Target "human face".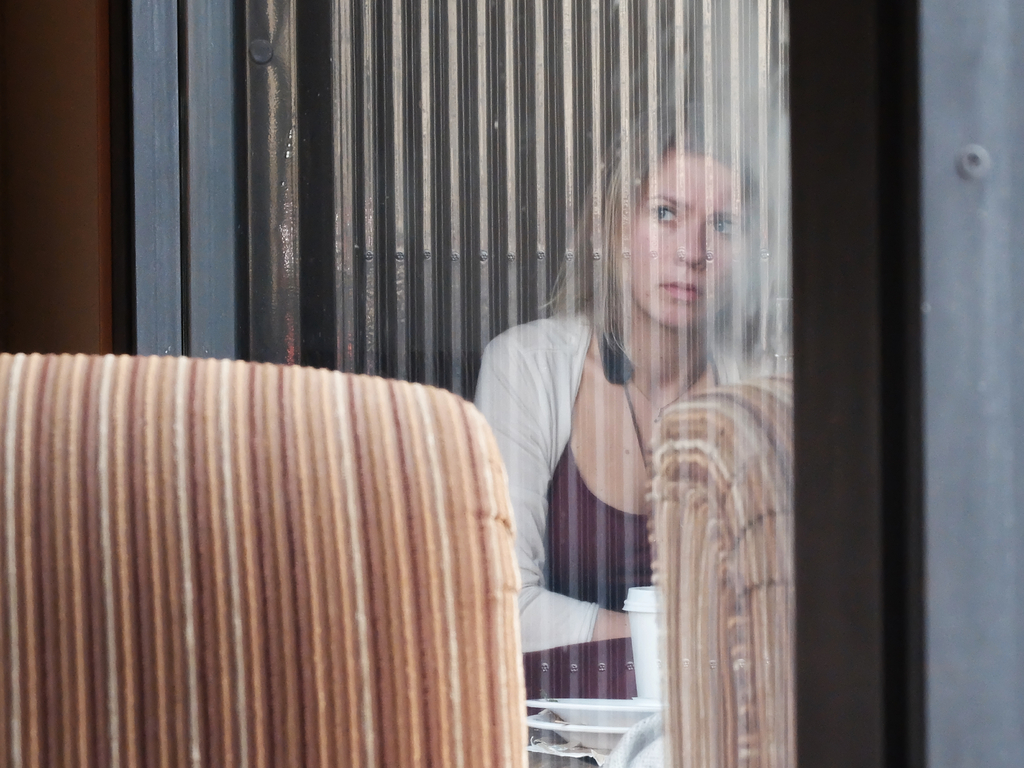
Target region: (624, 148, 753, 327).
